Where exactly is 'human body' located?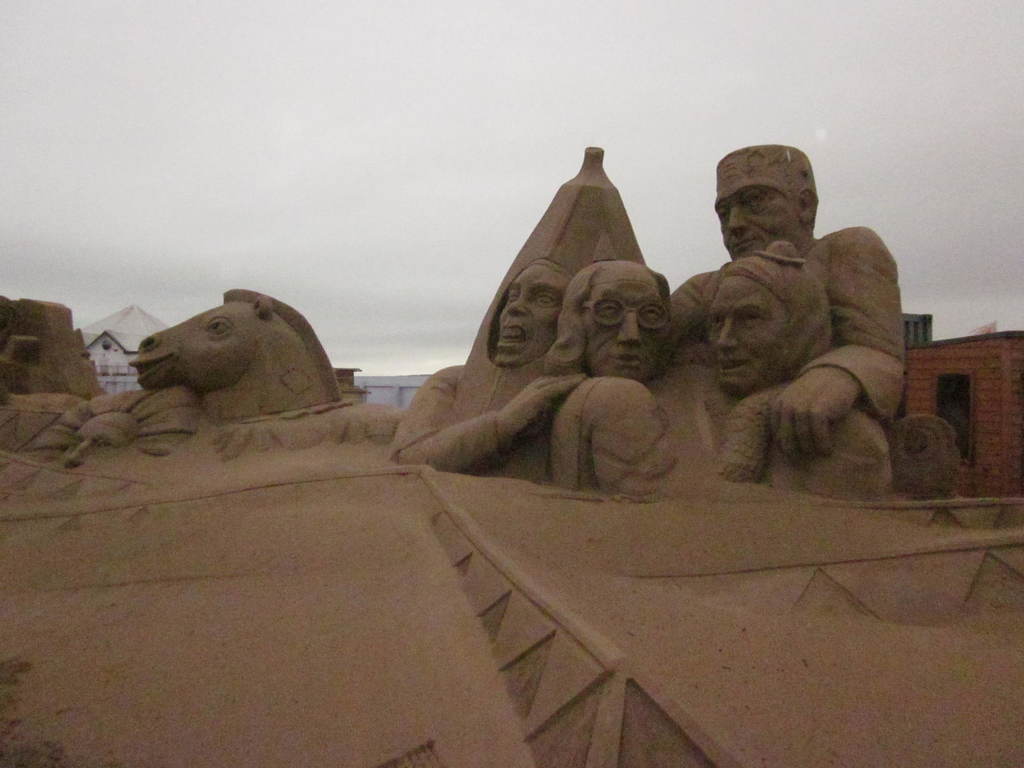
Its bounding box is region(391, 254, 592, 479).
